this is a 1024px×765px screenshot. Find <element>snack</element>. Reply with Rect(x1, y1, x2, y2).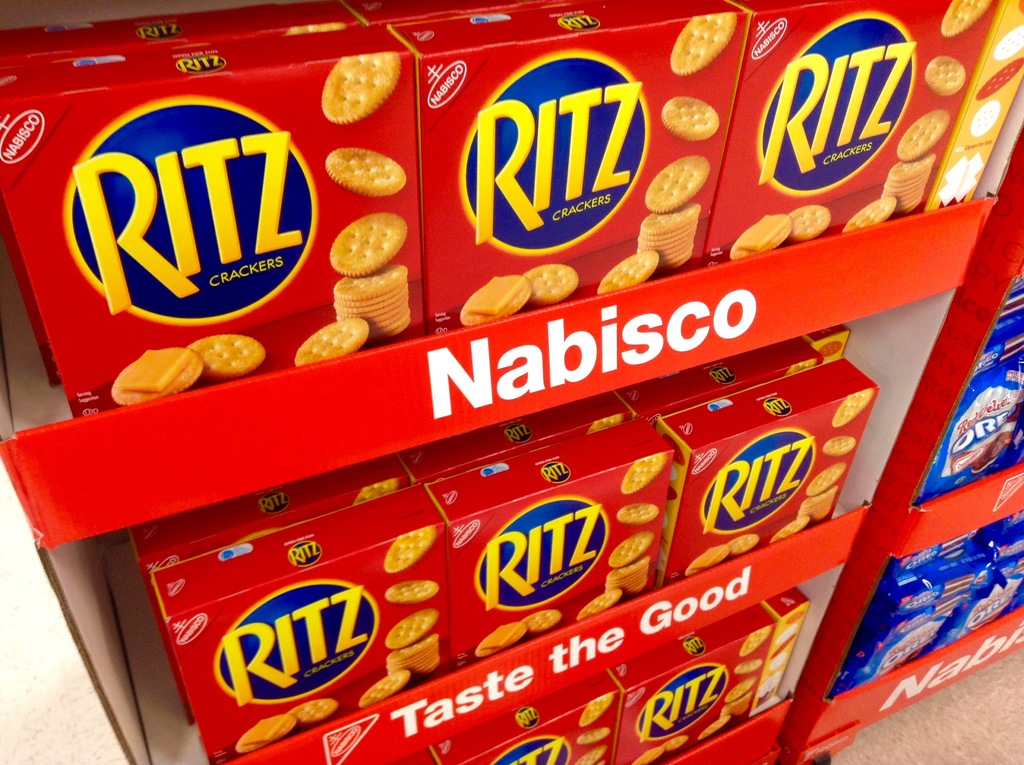
Rect(295, 696, 333, 725).
